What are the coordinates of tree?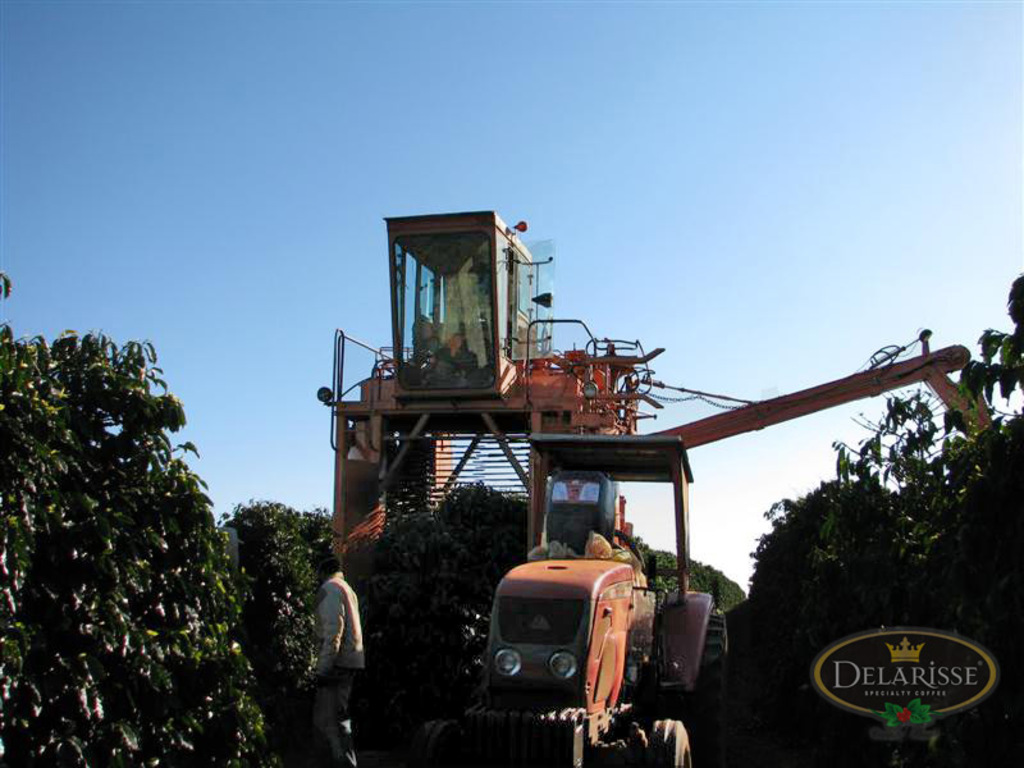
(left=15, top=302, right=275, bottom=750).
